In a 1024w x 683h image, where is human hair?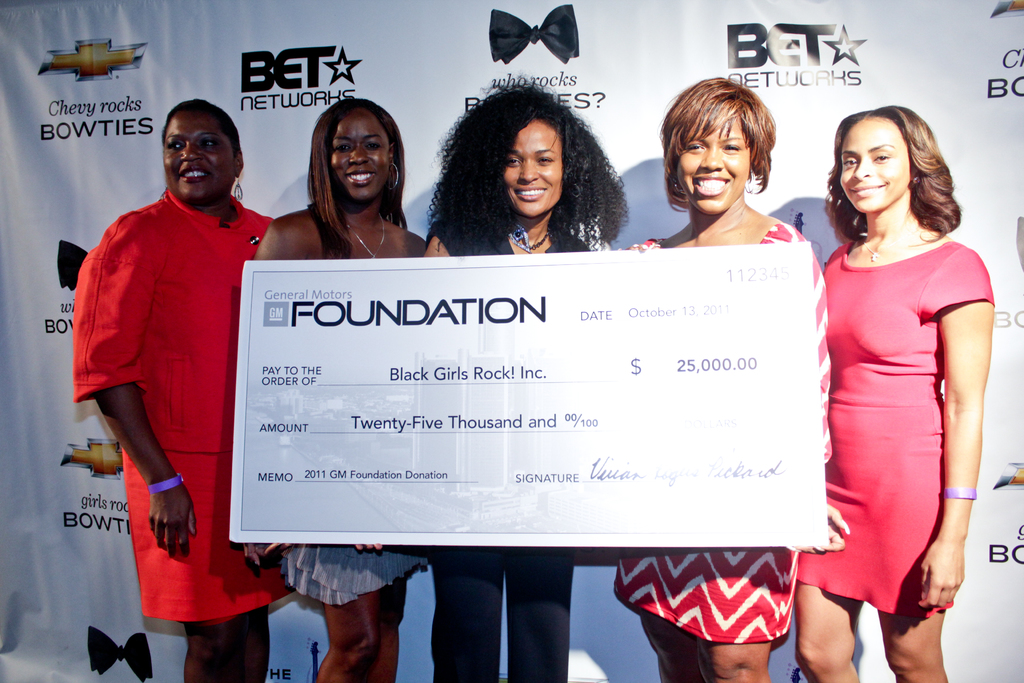
detection(657, 77, 778, 212).
